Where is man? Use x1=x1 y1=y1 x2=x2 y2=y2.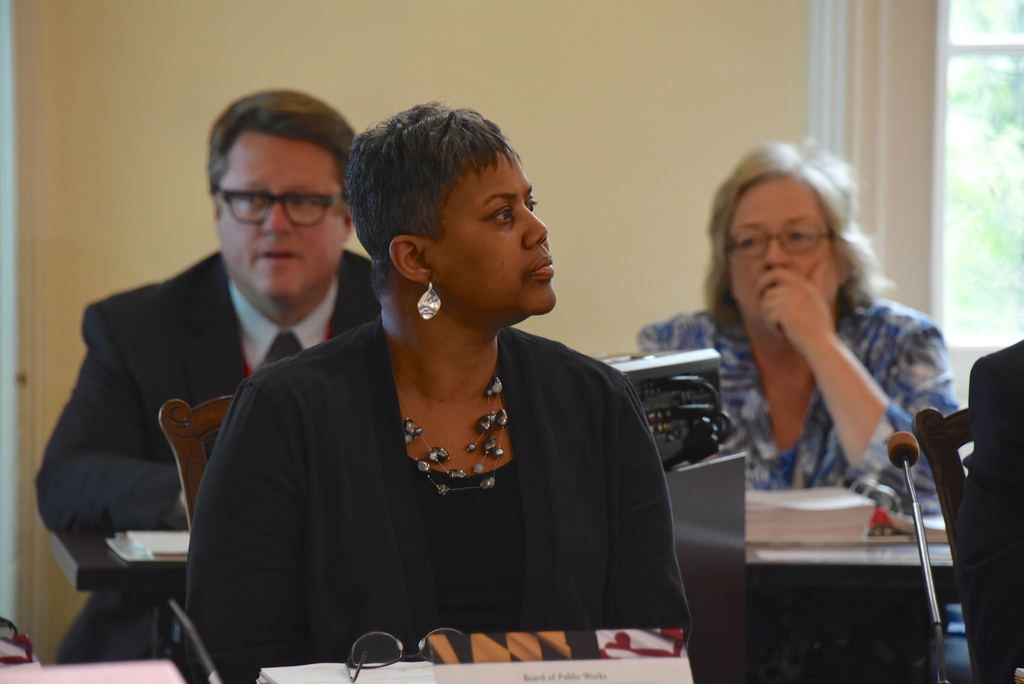
x1=44 y1=122 x2=385 y2=635.
